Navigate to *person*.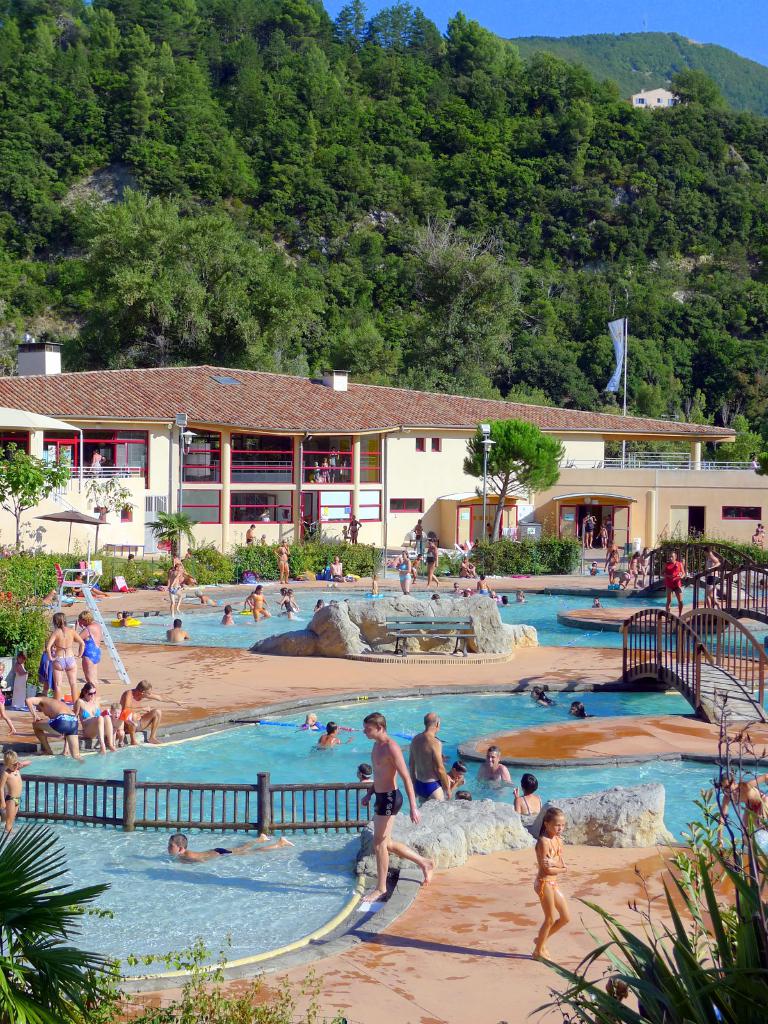
Navigation target: select_region(269, 535, 289, 582).
